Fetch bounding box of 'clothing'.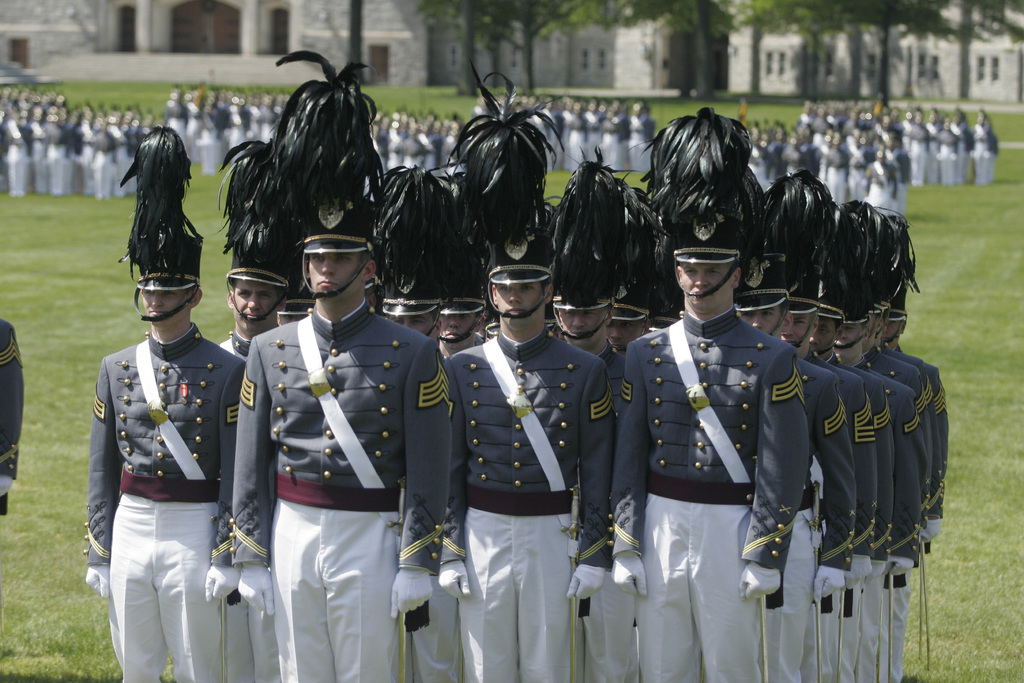
Bbox: left=219, top=328, right=279, bottom=682.
